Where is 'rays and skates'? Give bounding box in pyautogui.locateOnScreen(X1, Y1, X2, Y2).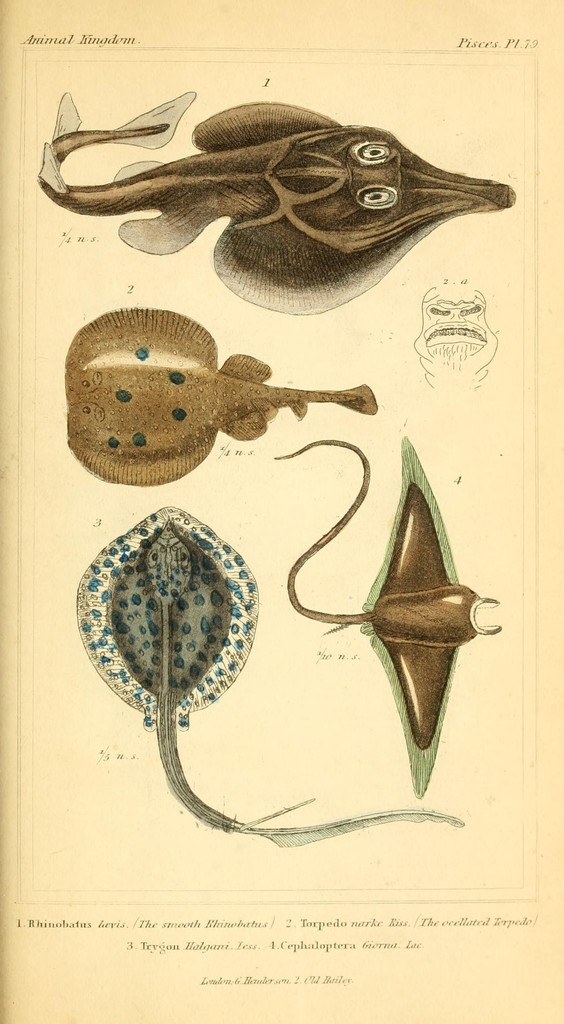
pyautogui.locateOnScreen(33, 83, 511, 319).
